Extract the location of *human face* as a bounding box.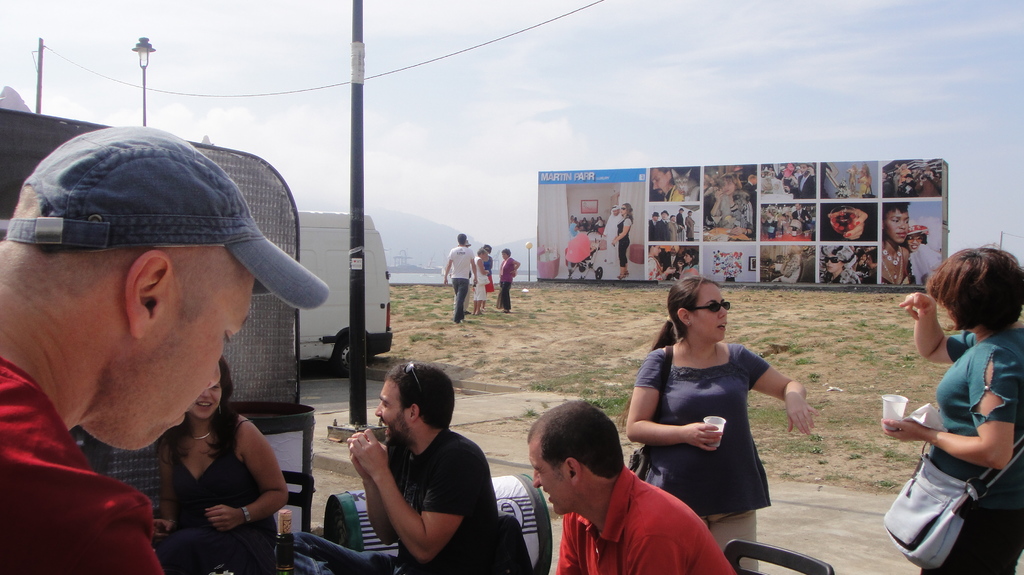
{"x1": 376, "y1": 378, "x2": 412, "y2": 442}.
